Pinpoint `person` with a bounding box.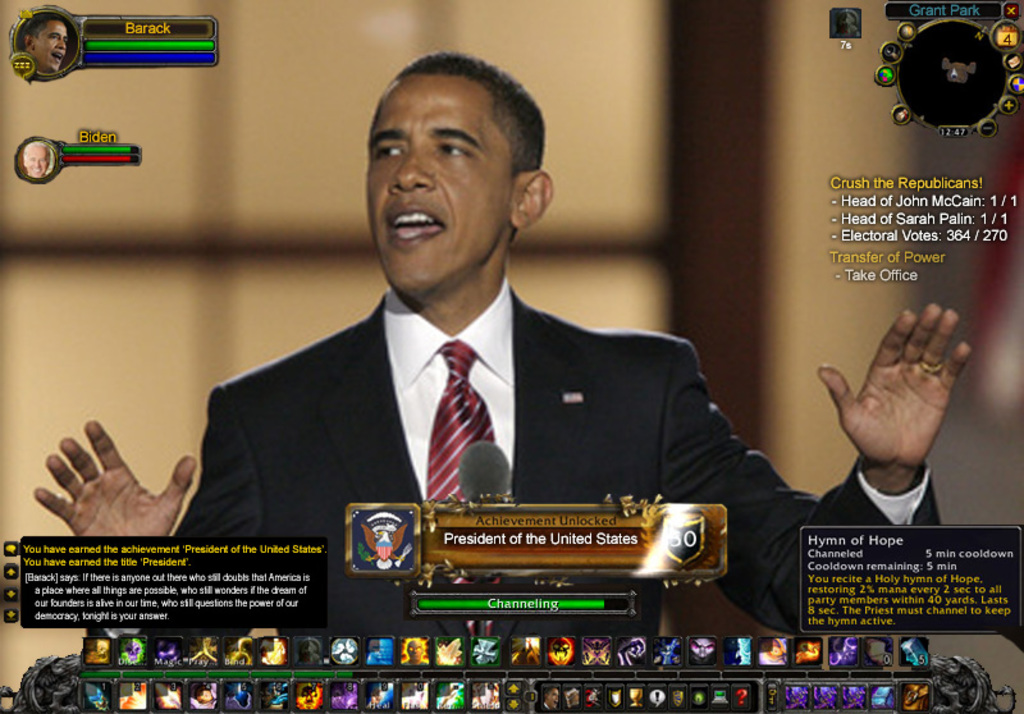
19, 139, 50, 184.
